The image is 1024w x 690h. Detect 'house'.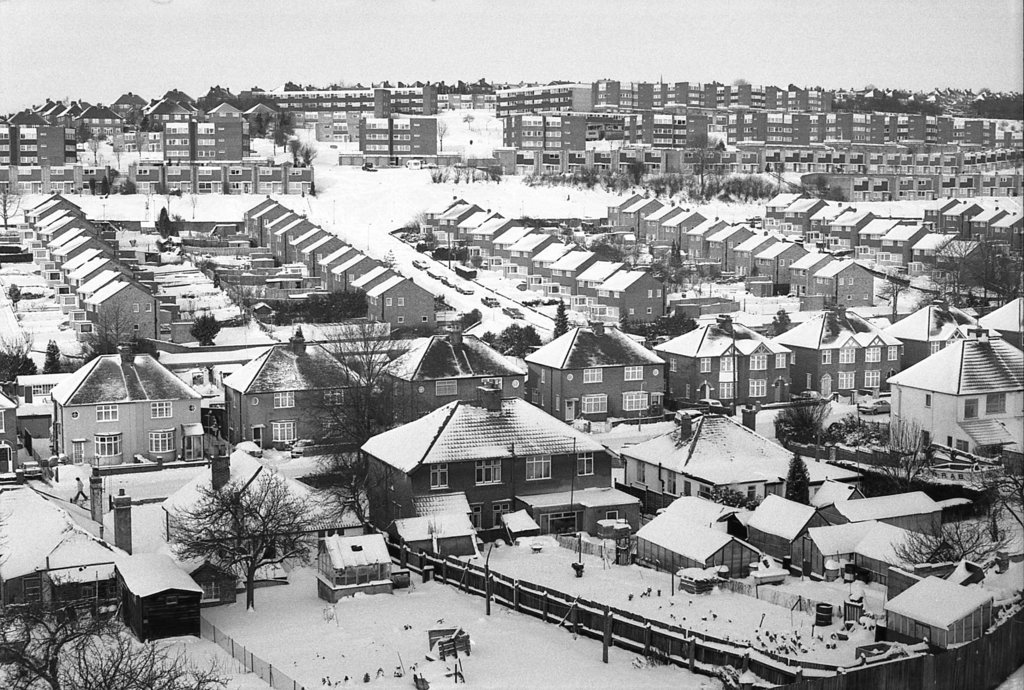
Detection: 652 316 790 401.
